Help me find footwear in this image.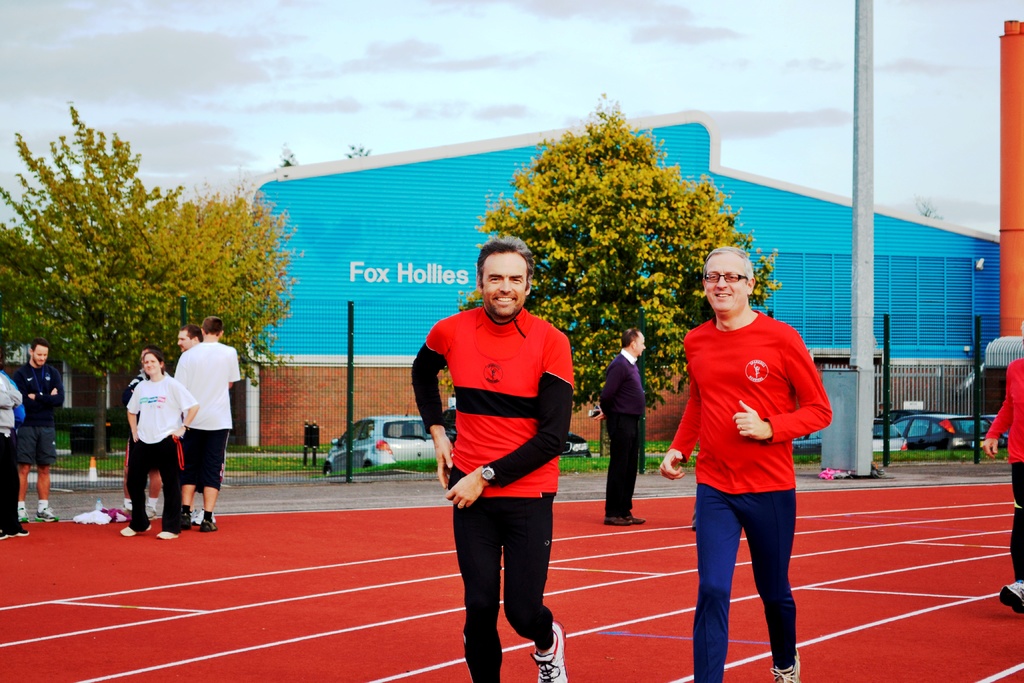
Found it: bbox(0, 530, 5, 541).
